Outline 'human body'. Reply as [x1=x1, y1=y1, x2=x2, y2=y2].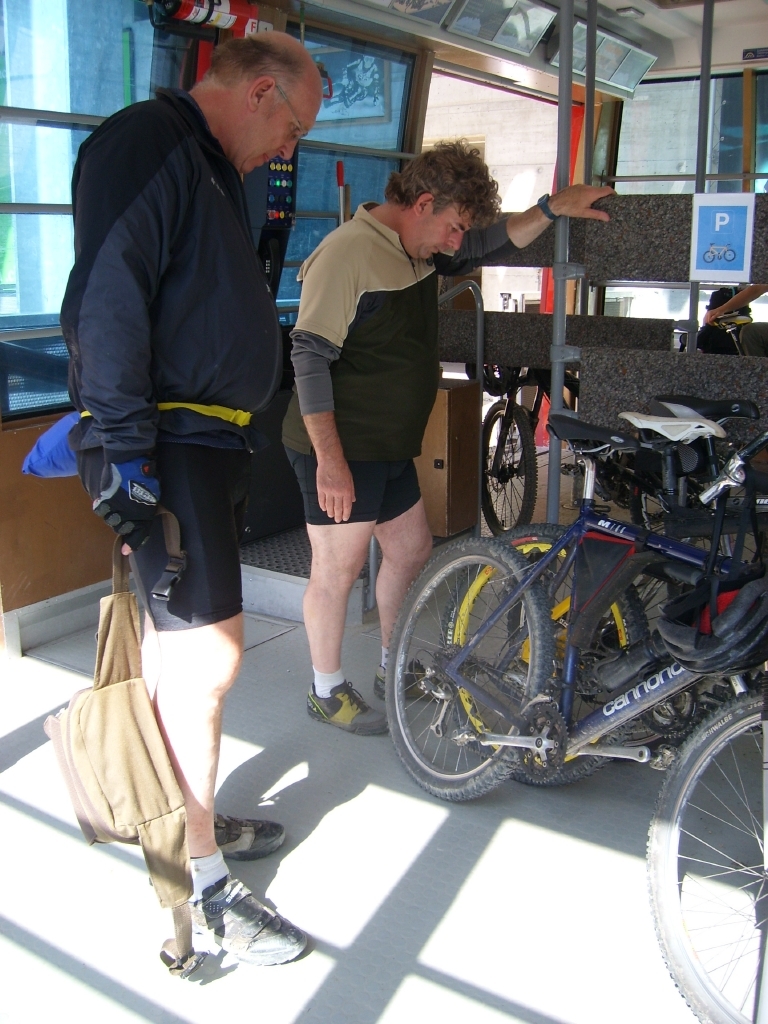
[x1=294, y1=124, x2=615, y2=776].
